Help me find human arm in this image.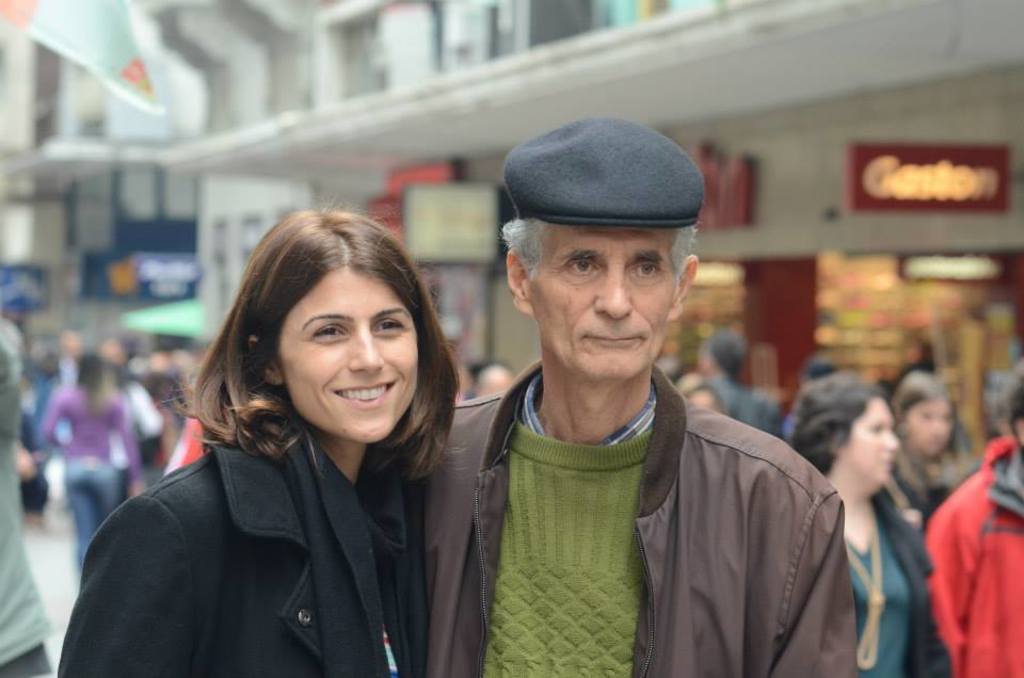
Found it: (left=75, top=462, right=218, bottom=657).
